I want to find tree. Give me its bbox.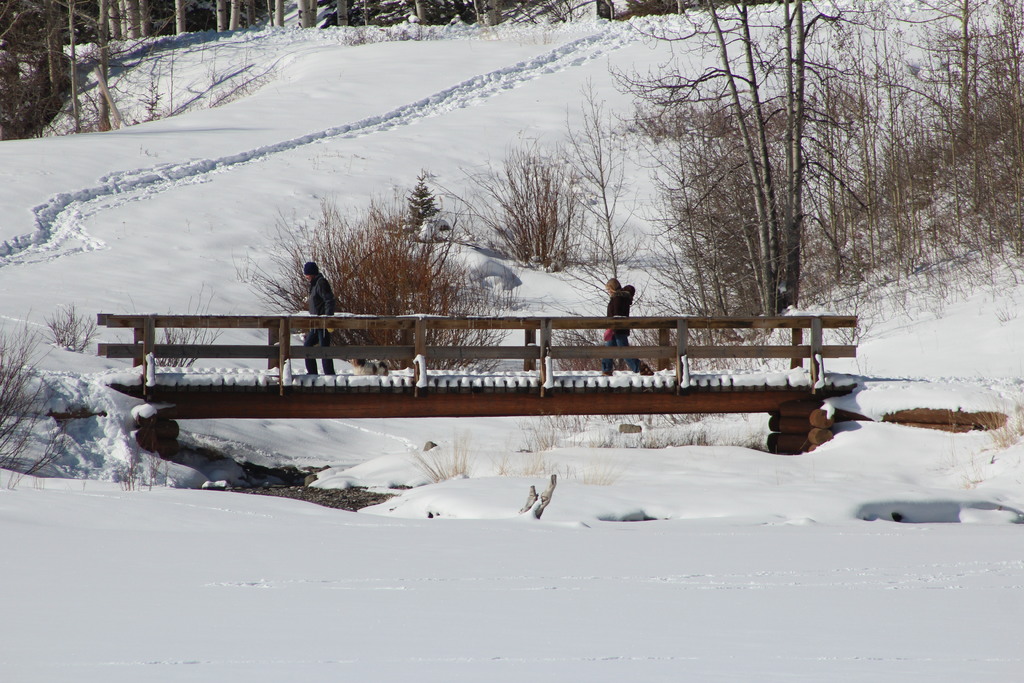
detection(846, 0, 1023, 242).
